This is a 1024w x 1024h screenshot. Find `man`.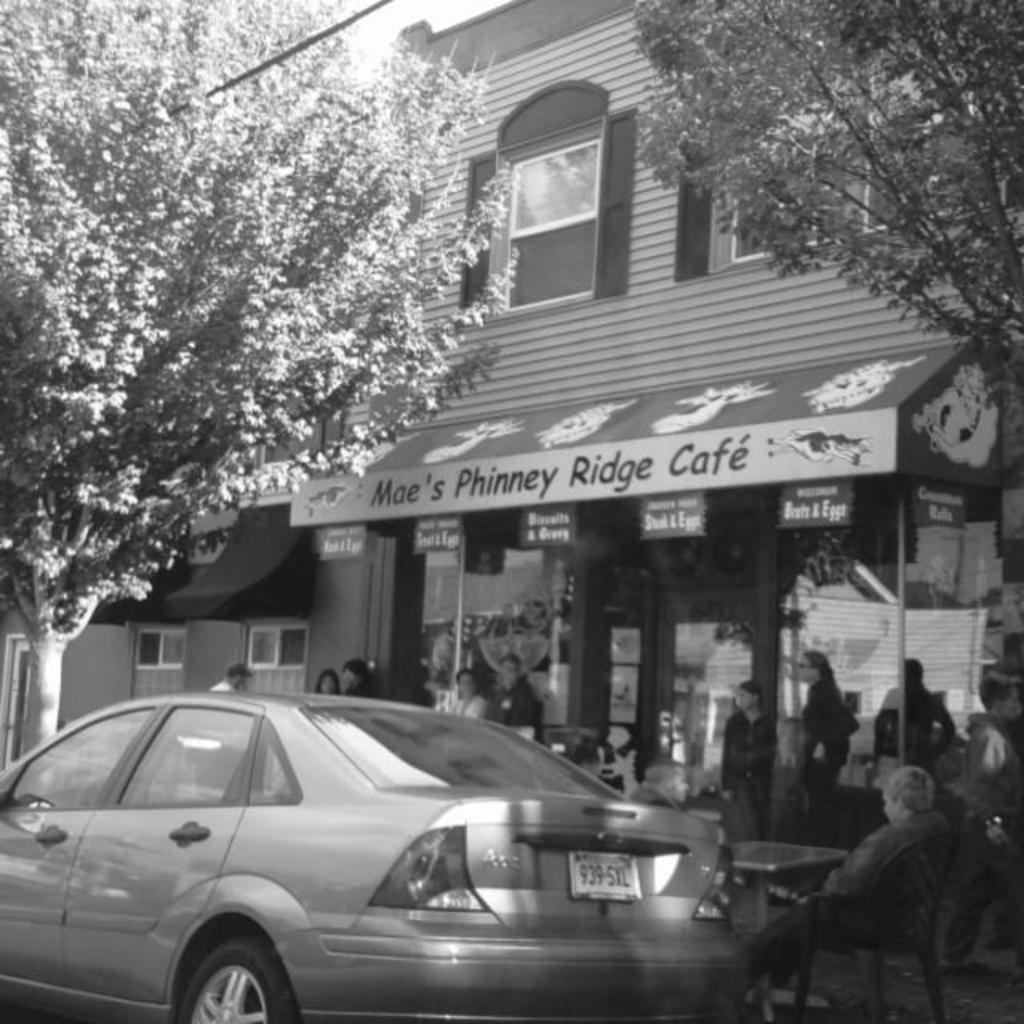
Bounding box: <bbox>722, 755, 997, 995</bbox>.
